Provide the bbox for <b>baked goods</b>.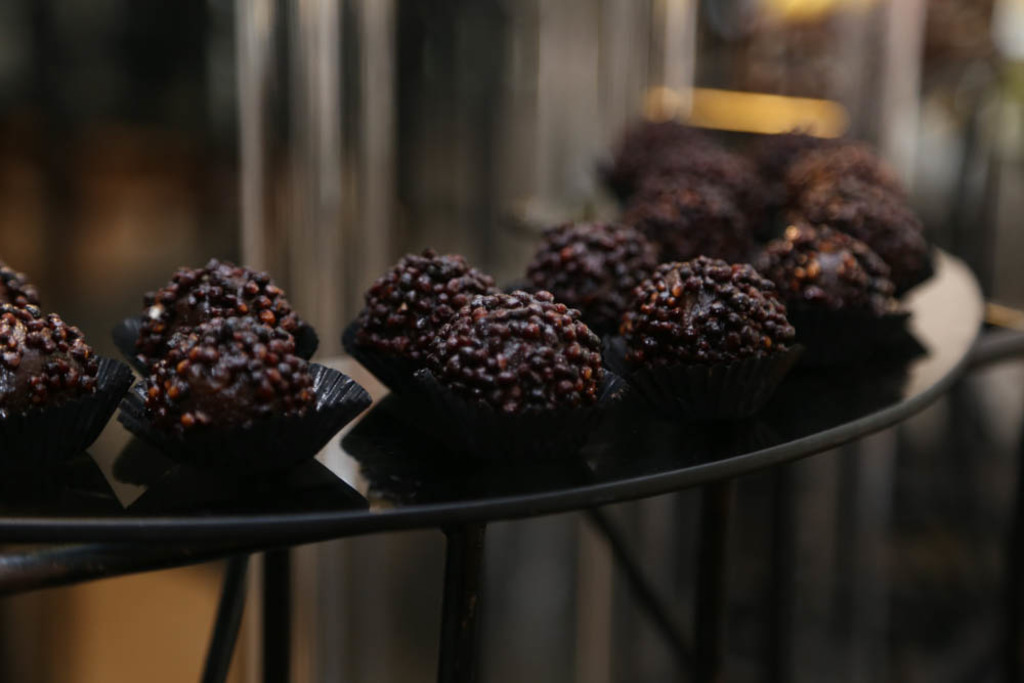
{"left": 138, "top": 310, "right": 318, "bottom": 427}.
